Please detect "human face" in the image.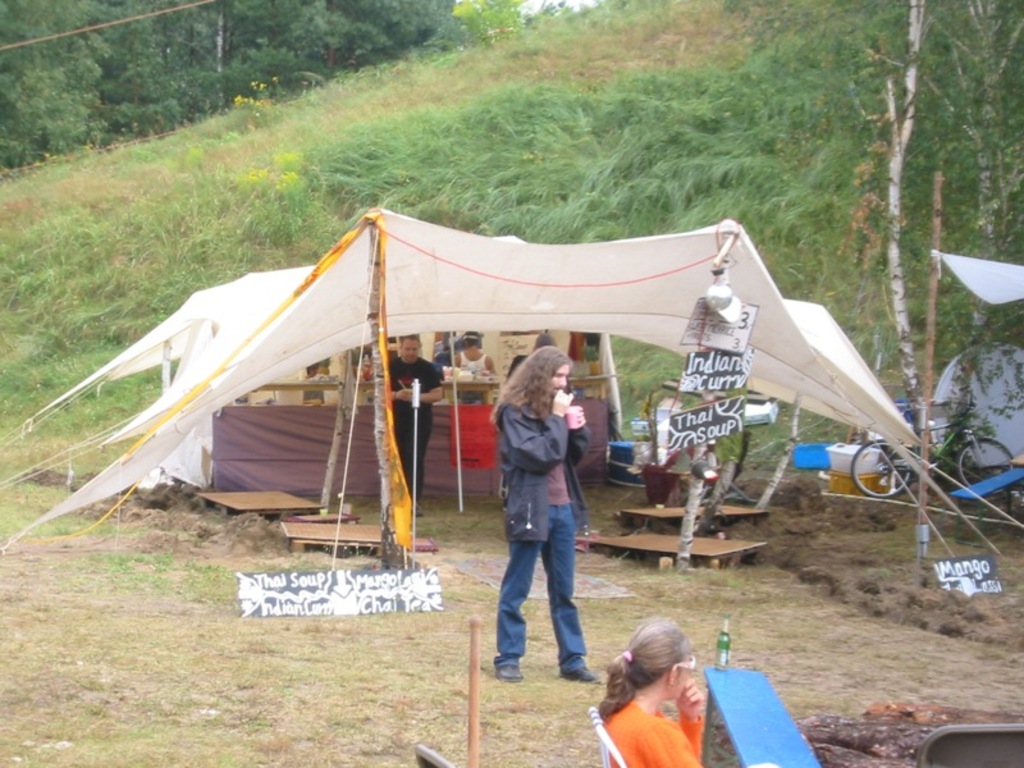
(465, 346, 476, 360).
